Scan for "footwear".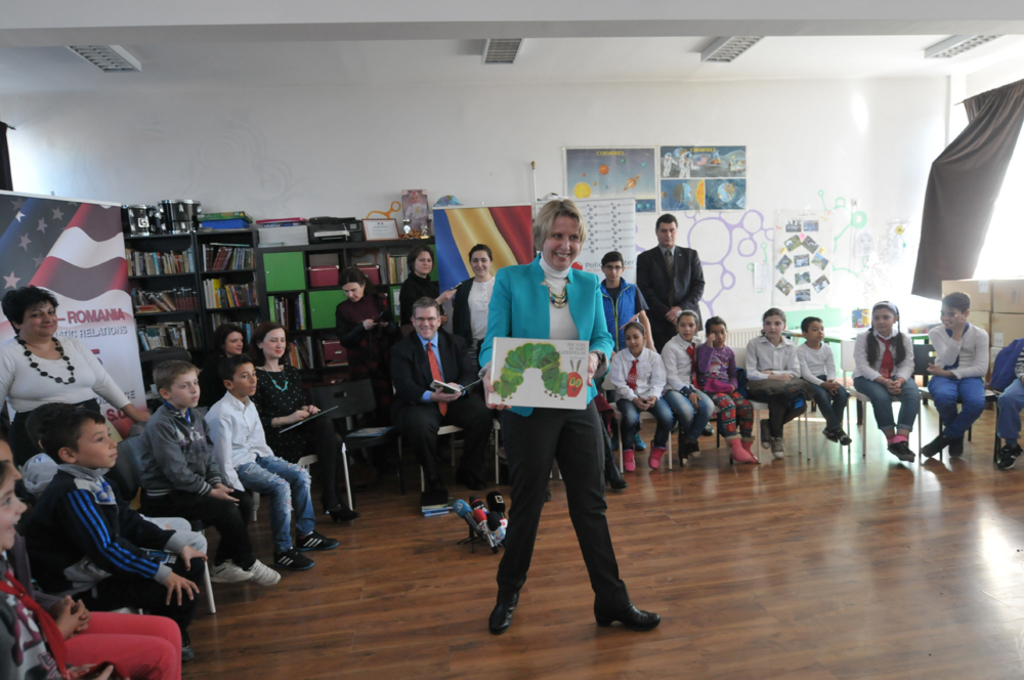
Scan result: region(270, 548, 317, 572).
